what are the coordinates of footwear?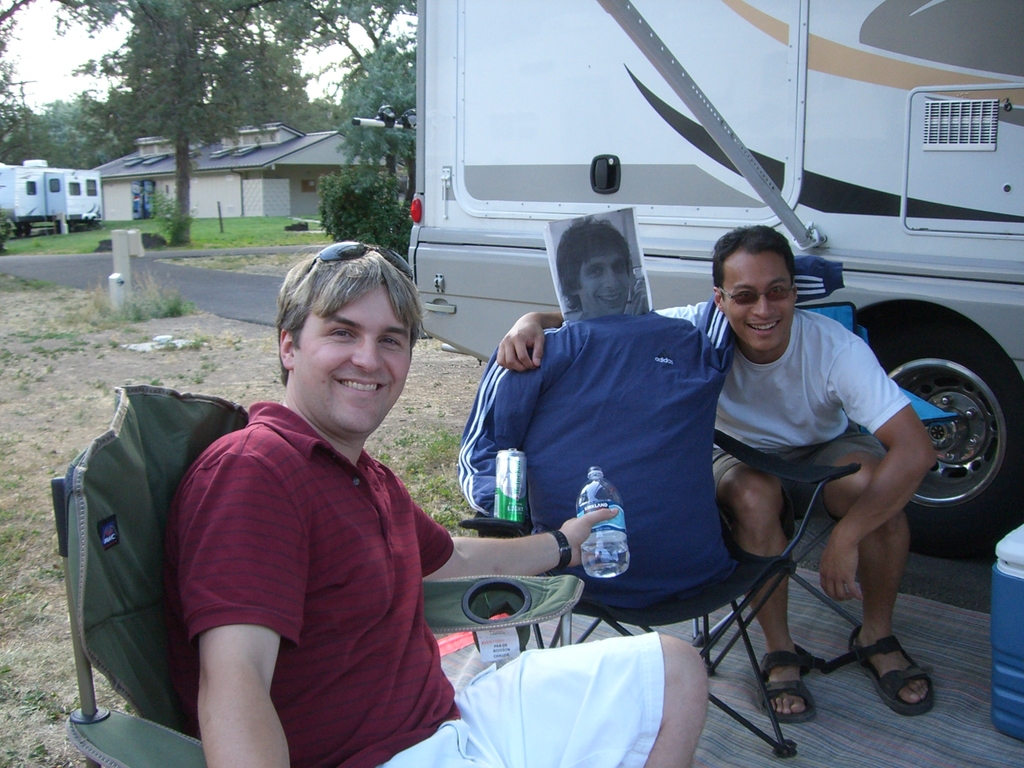
(x1=852, y1=634, x2=941, y2=721).
